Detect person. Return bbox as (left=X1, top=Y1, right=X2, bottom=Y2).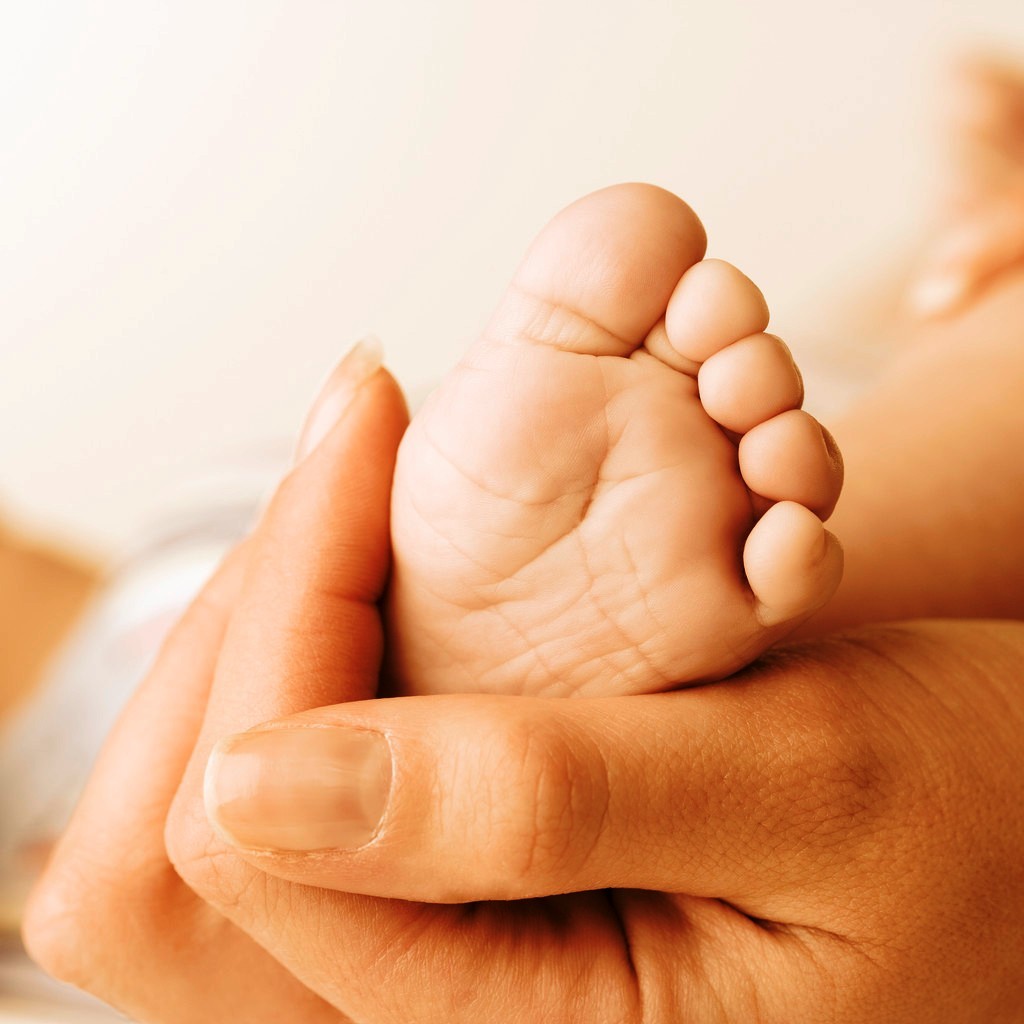
(left=0, top=180, right=842, bottom=764).
